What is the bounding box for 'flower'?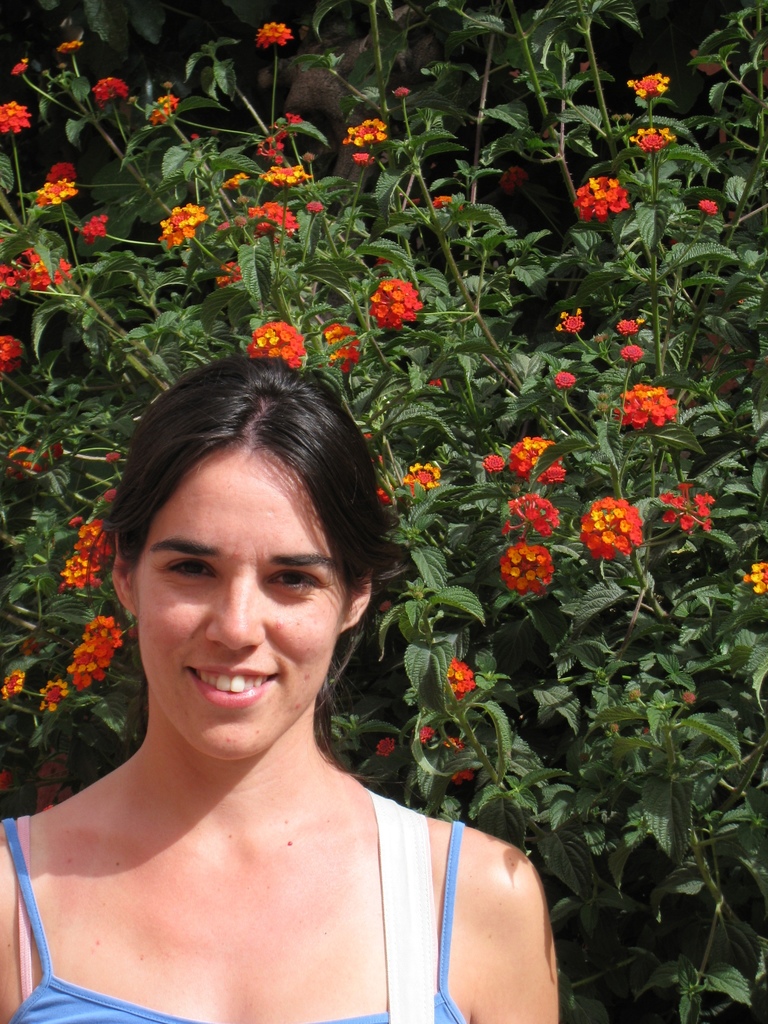
bbox=[483, 454, 506, 472].
